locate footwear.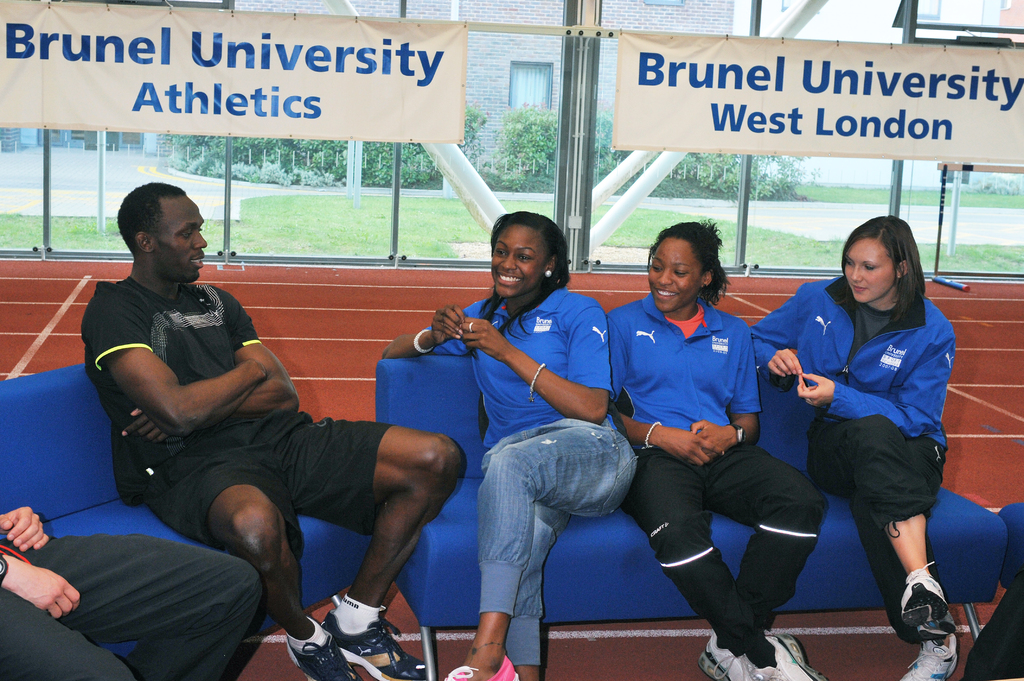
Bounding box: bbox=[286, 629, 359, 680].
